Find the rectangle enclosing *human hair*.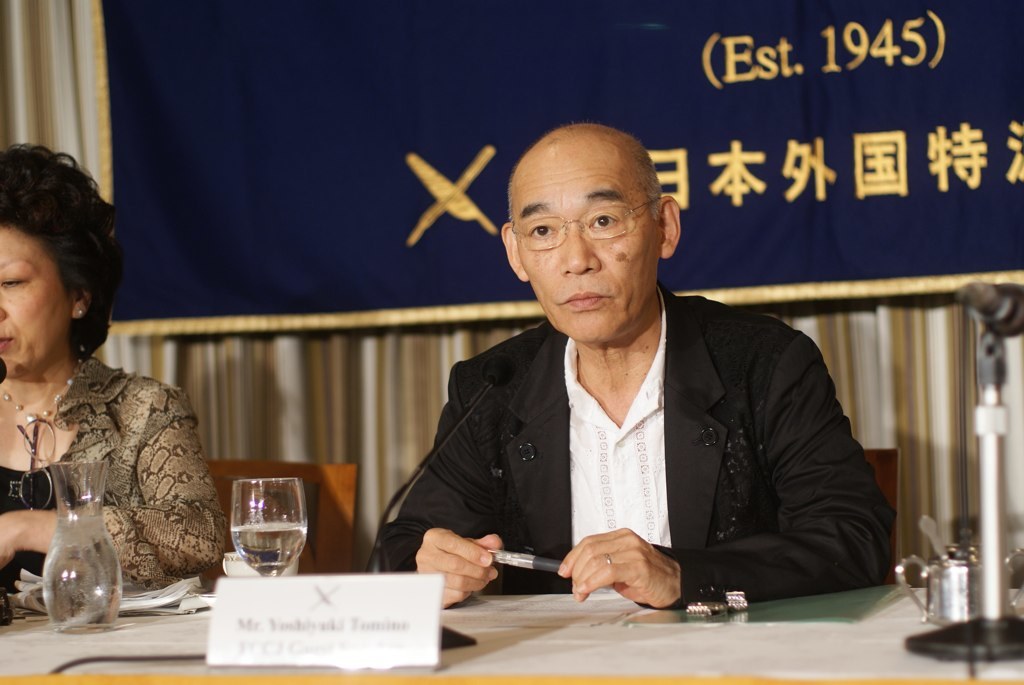
(0,137,97,381).
